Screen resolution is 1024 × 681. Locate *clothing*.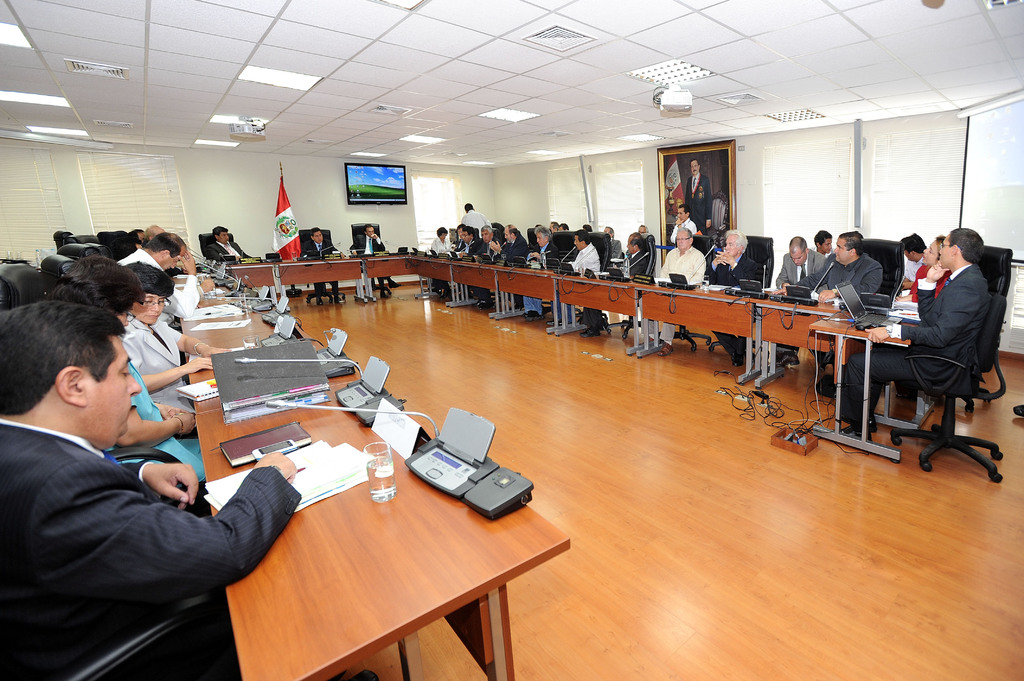
<region>113, 305, 194, 421</region>.
